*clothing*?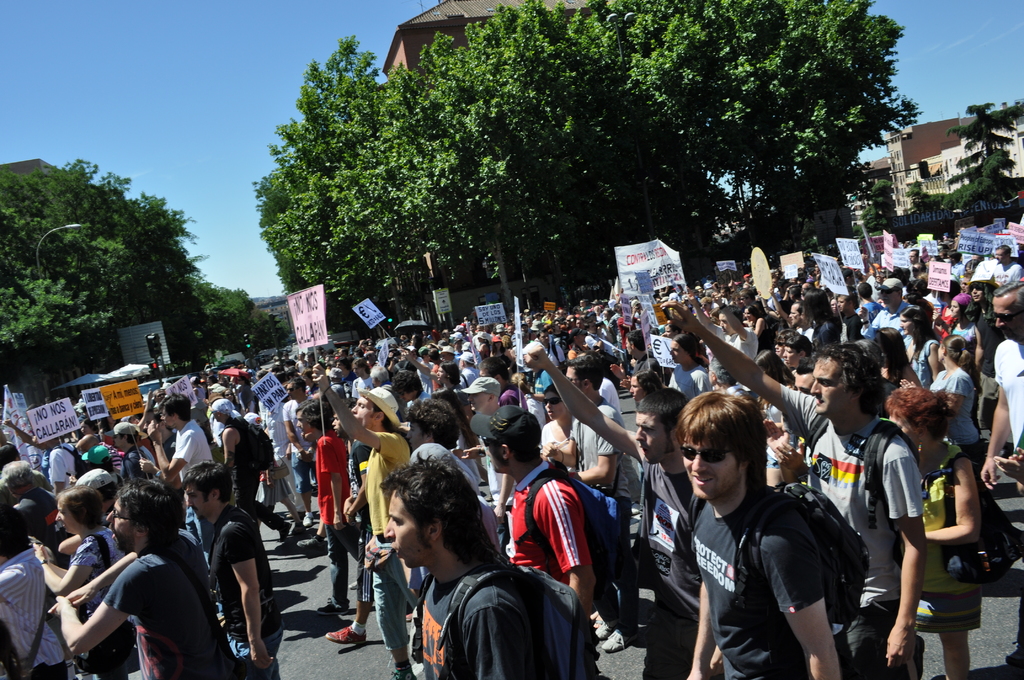
<box>598,378,623,407</box>
